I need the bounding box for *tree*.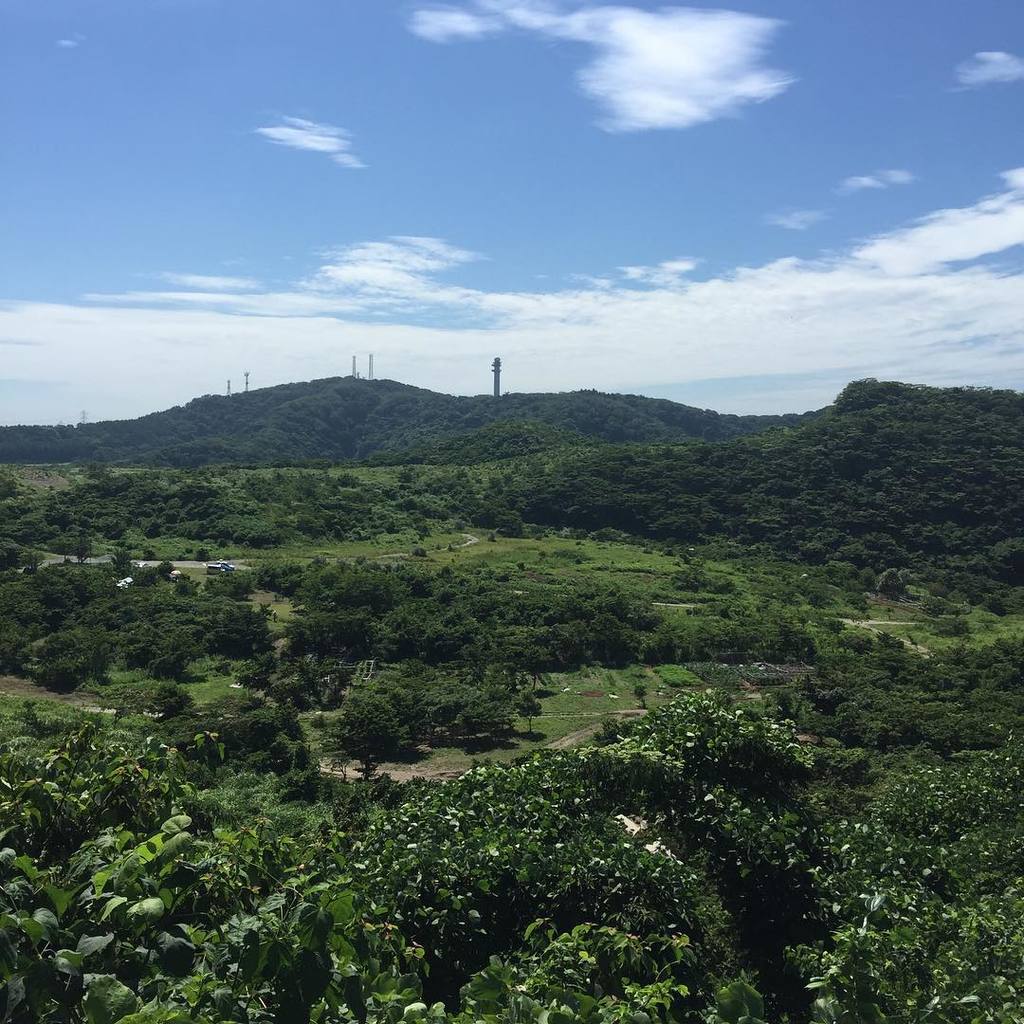
Here it is: l=109, t=625, r=162, b=663.
